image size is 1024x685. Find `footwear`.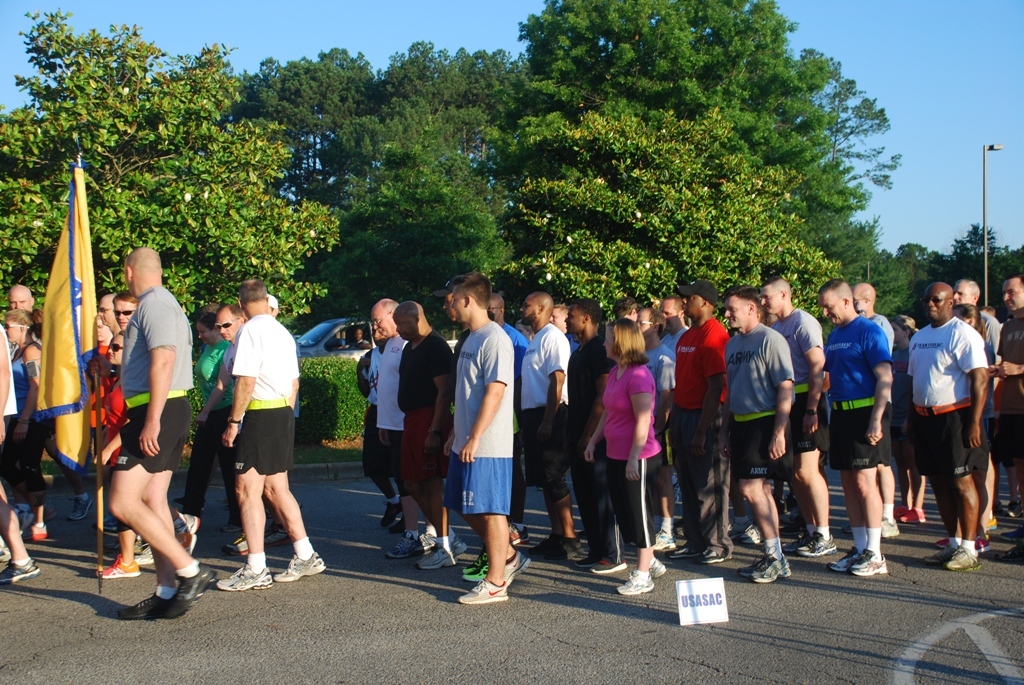
x1=923 y1=545 x2=951 y2=562.
